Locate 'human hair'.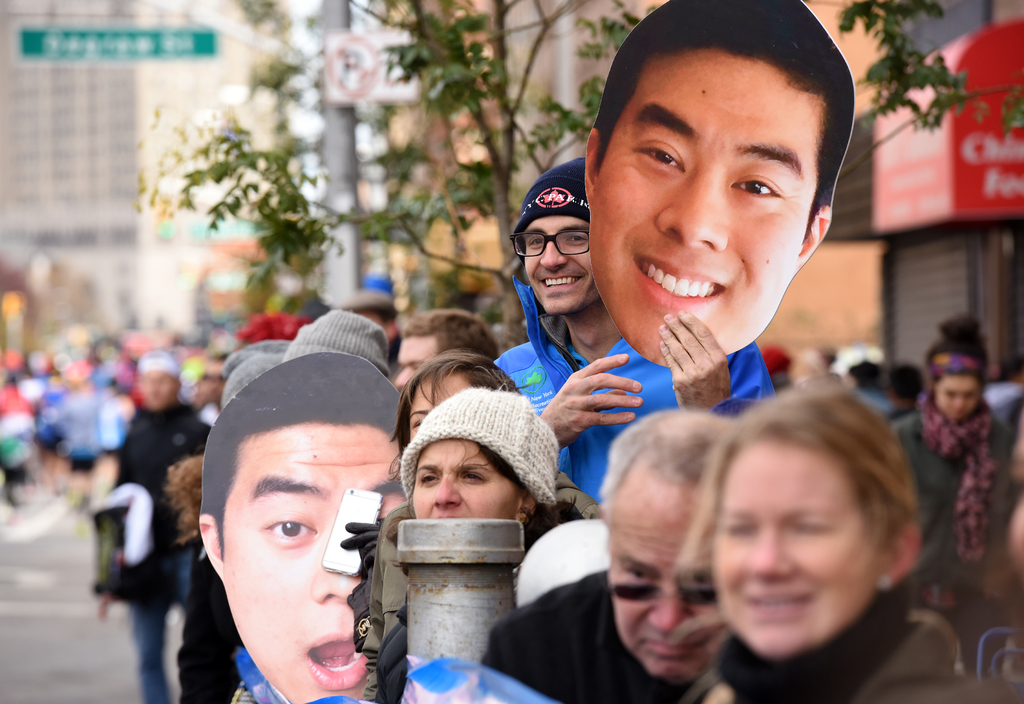
Bounding box: locate(596, 406, 728, 520).
